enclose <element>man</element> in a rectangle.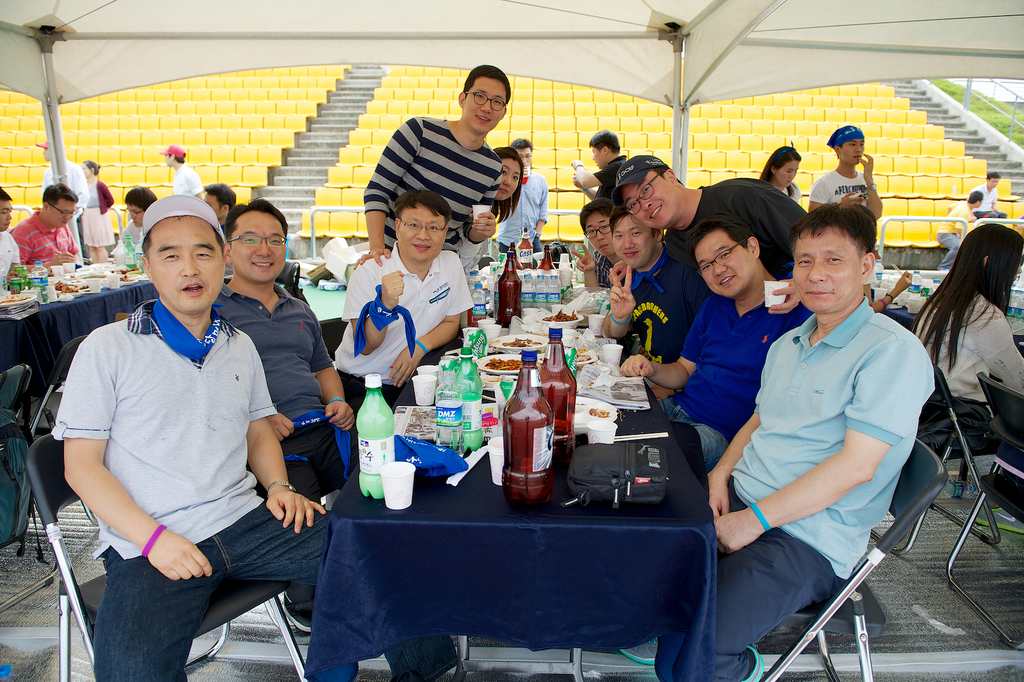
(494,142,548,252).
